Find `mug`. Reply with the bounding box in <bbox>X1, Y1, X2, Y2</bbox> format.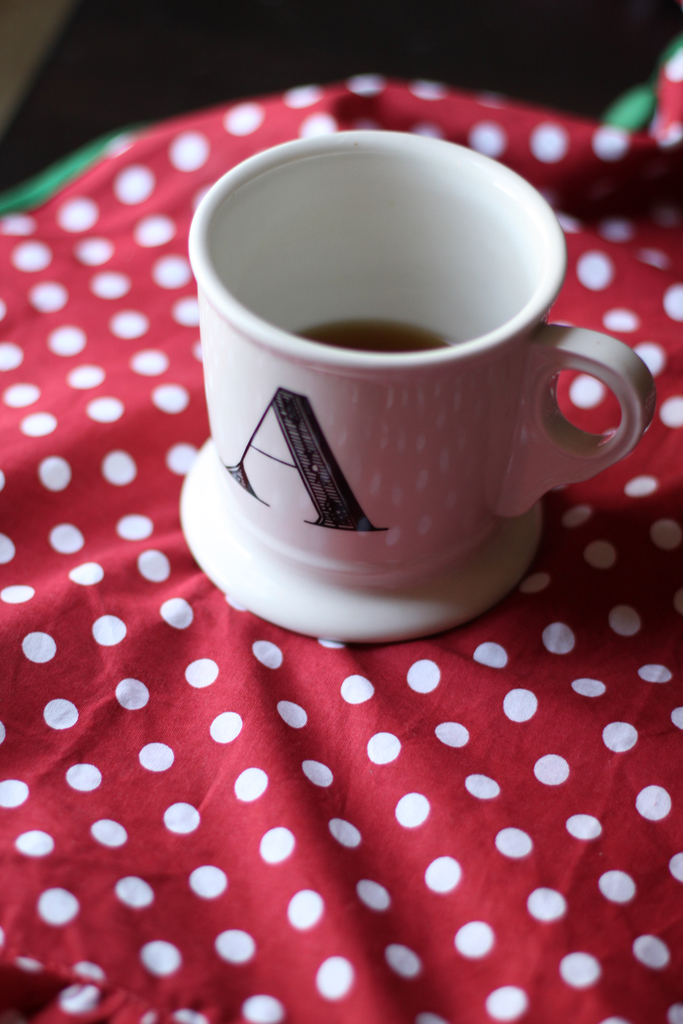
<bbox>184, 132, 658, 640</bbox>.
